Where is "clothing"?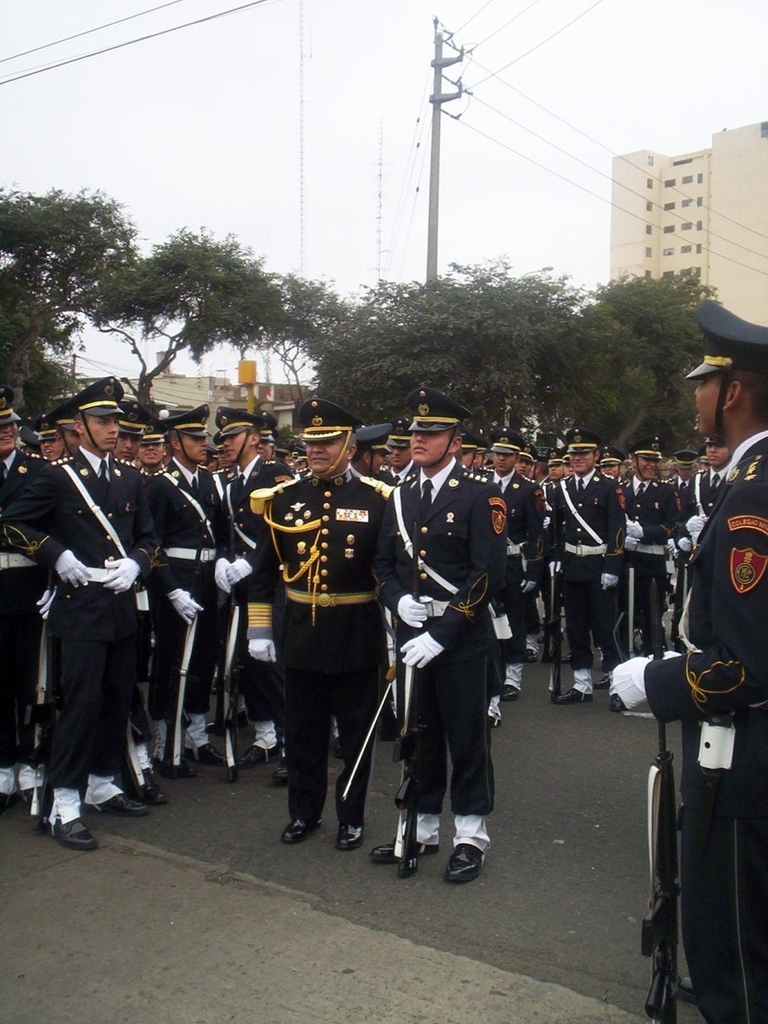
<region>675, 454, 726, 579</region>.
